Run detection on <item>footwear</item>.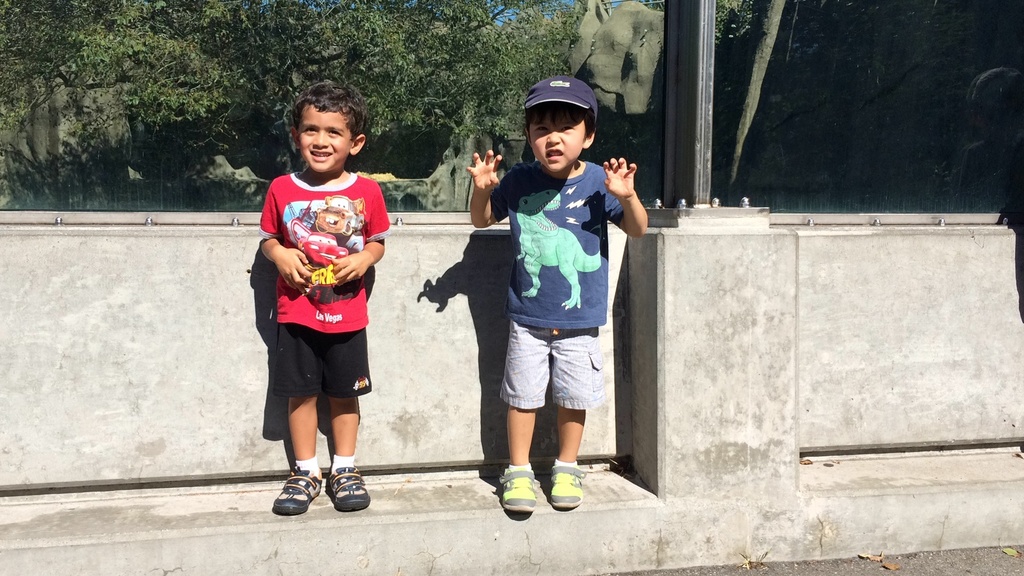
Result: region(488, 461, 550, 519).
